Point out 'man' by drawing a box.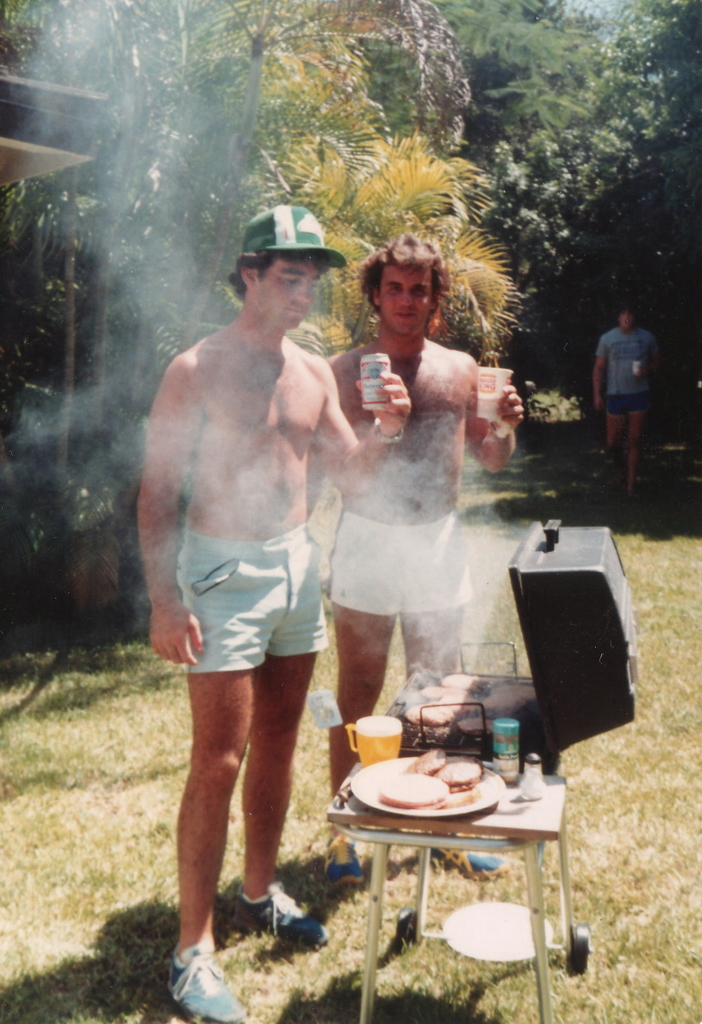
131/201/417/1020.
